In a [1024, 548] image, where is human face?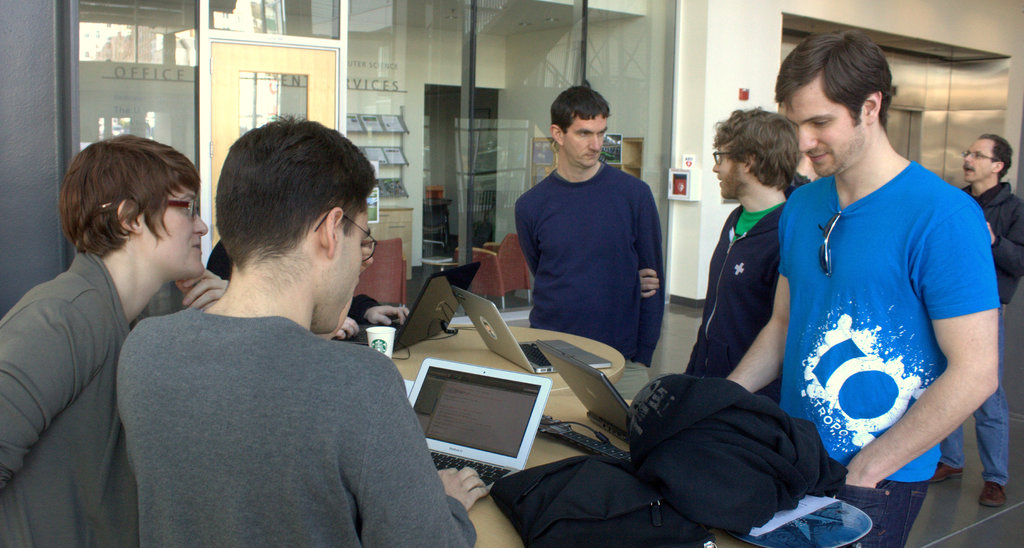
region(778, 73, 872, 176).
